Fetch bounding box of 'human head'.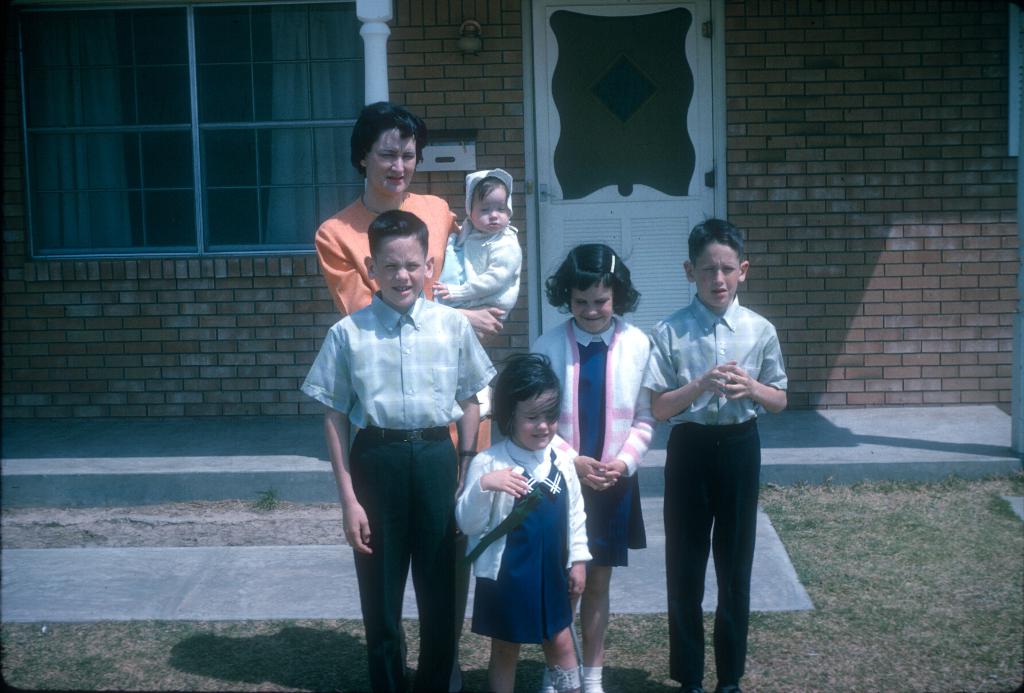
Bbox: Rect(483, 352, 566, 452).
